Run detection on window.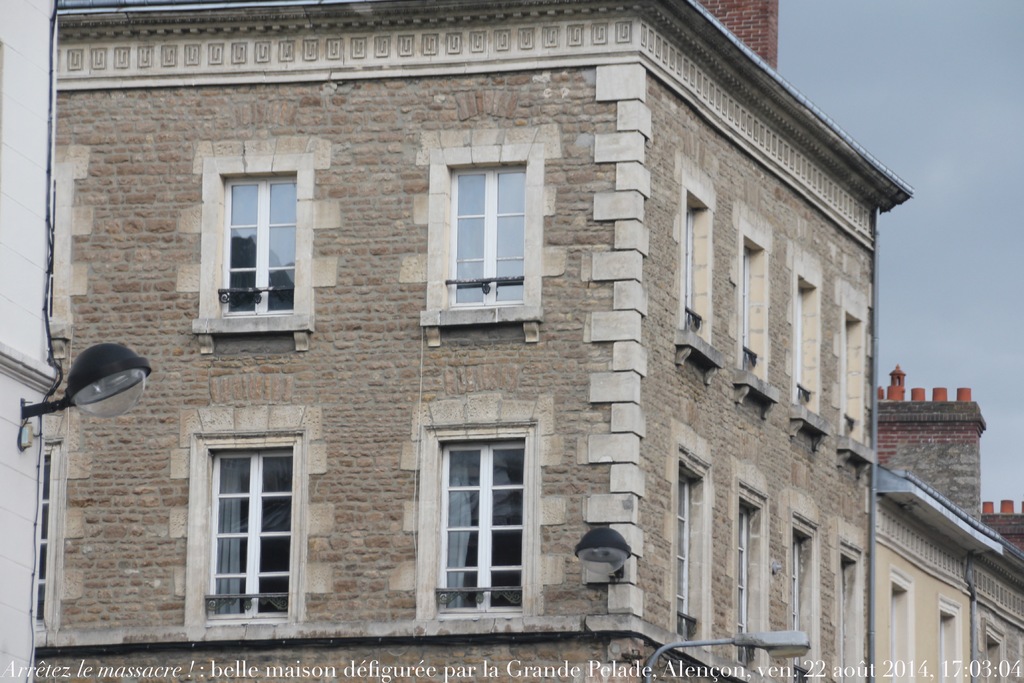
Result: 783/243/830/440.
